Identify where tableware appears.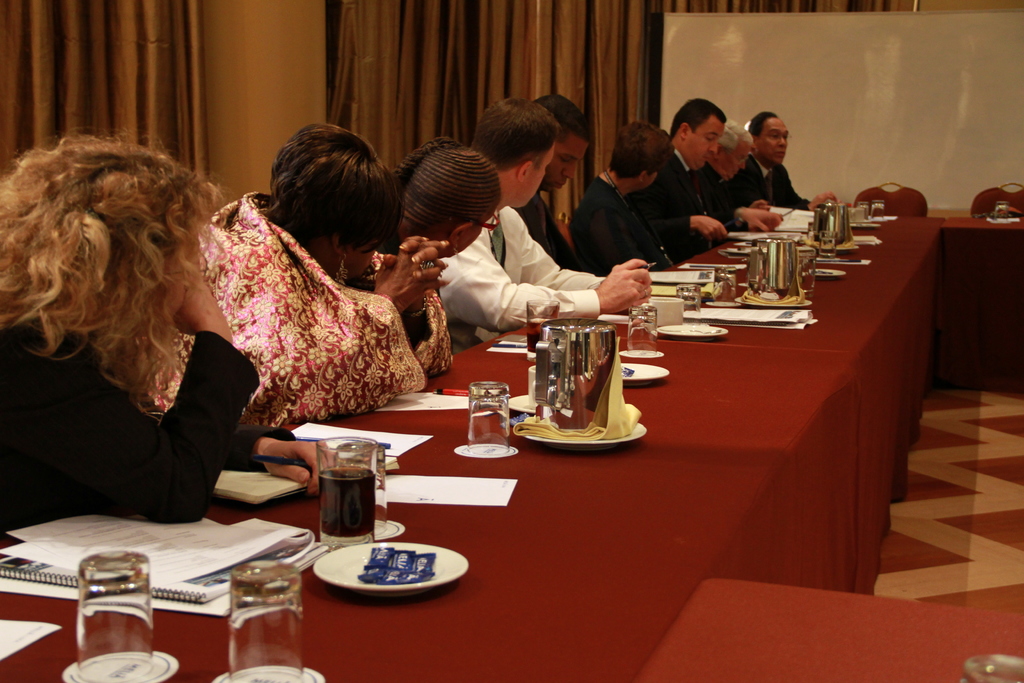
Appears at BBox(525, 413, 645, 452).
